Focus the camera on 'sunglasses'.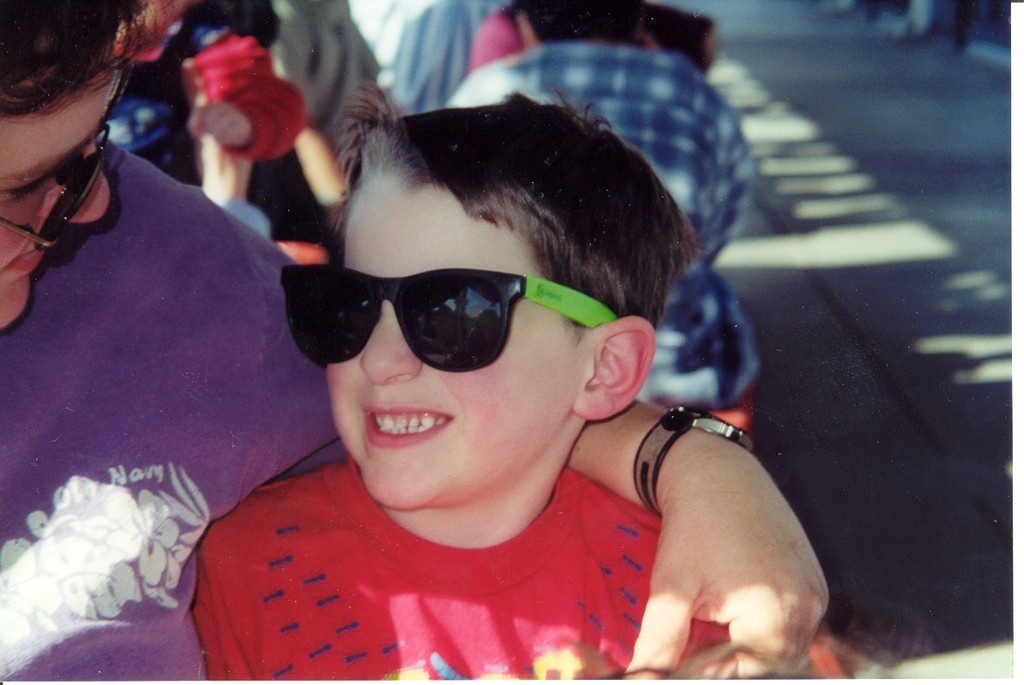
Focus region: 276, 267, 620, 375.
